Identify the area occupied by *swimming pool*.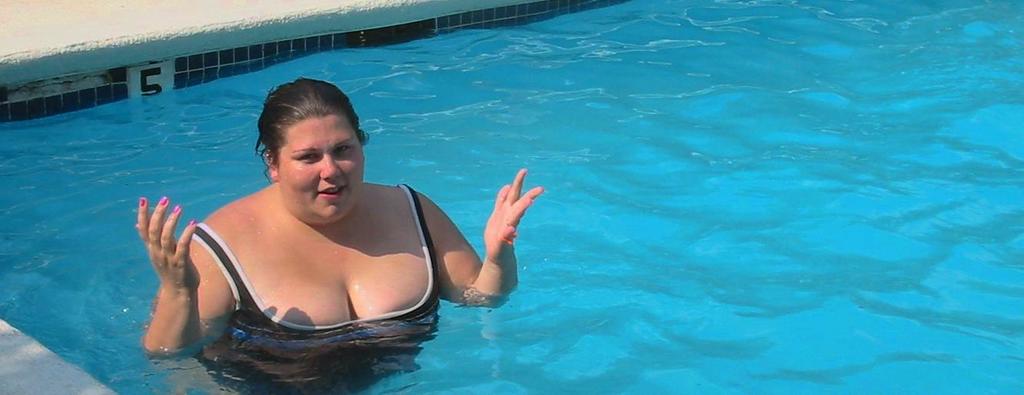
Area: rect(0, 0, 1023, 394).
